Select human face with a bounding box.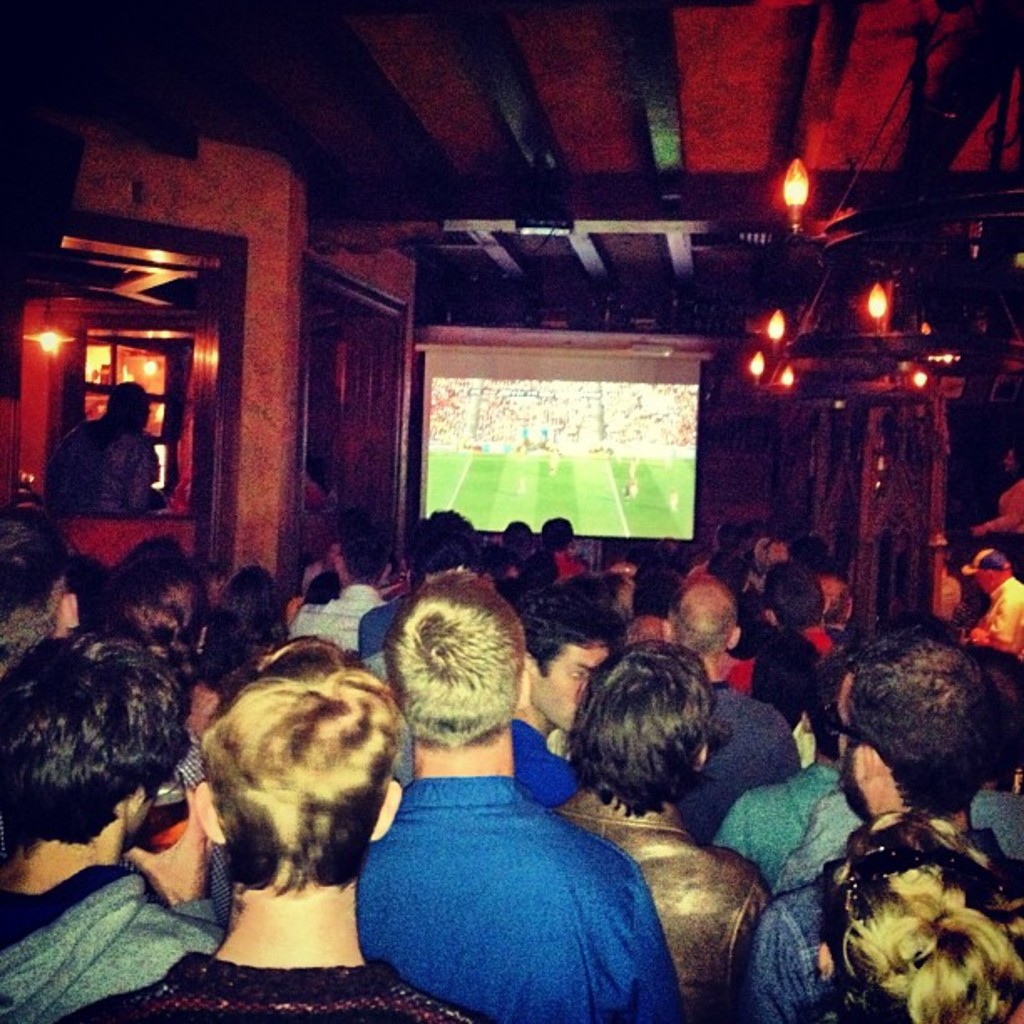
x1=539, y1=643, x2=602, y2=728.
